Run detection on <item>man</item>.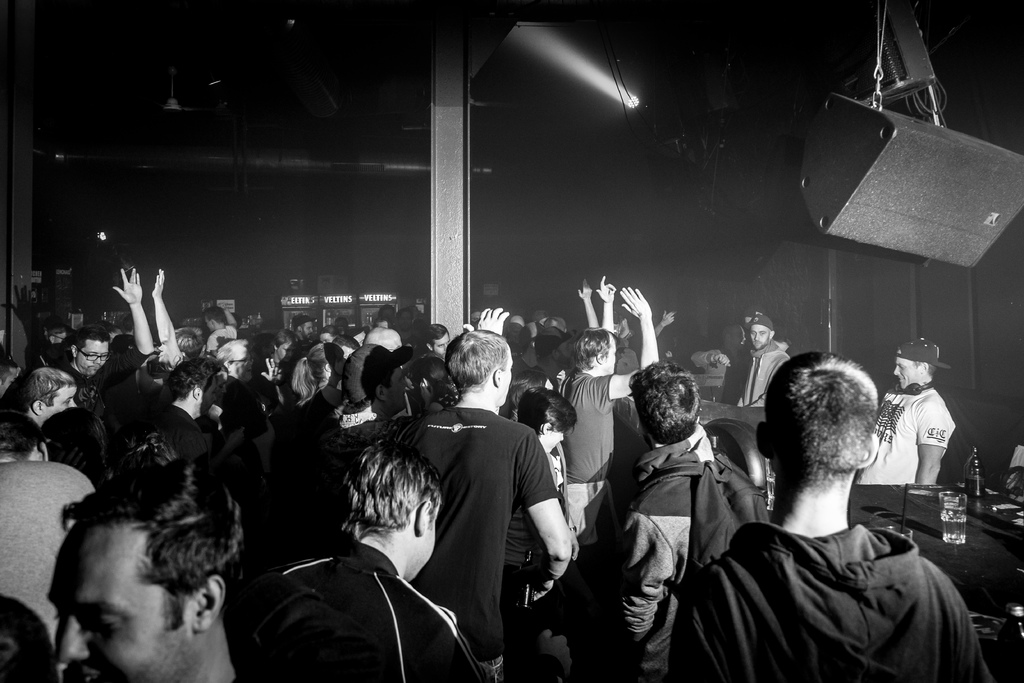
Result: 725,312,797,415.
